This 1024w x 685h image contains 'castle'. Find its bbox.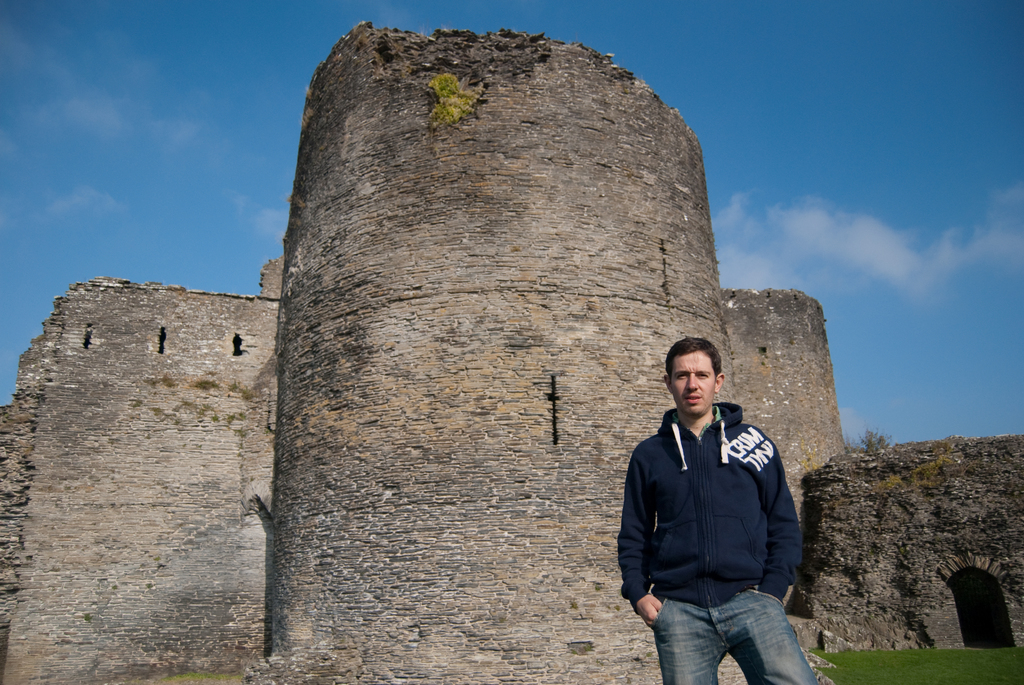
52, 21, 870, 684.
